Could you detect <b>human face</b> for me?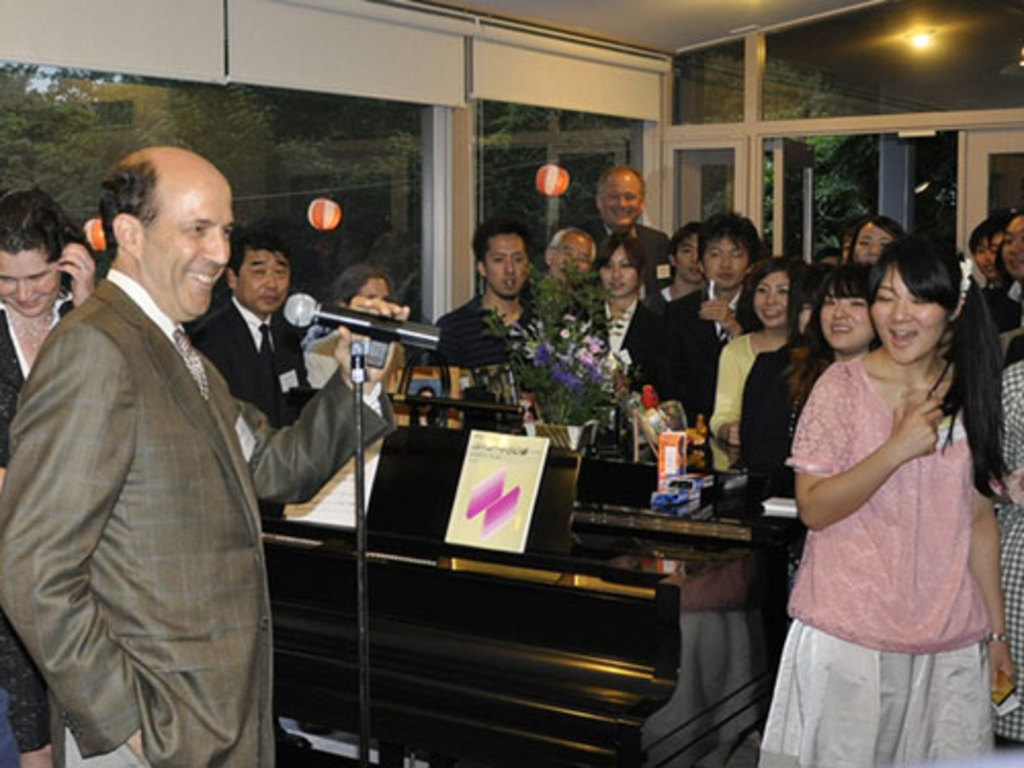
Detection result: <region>795, 301, 821, 338</region>.
